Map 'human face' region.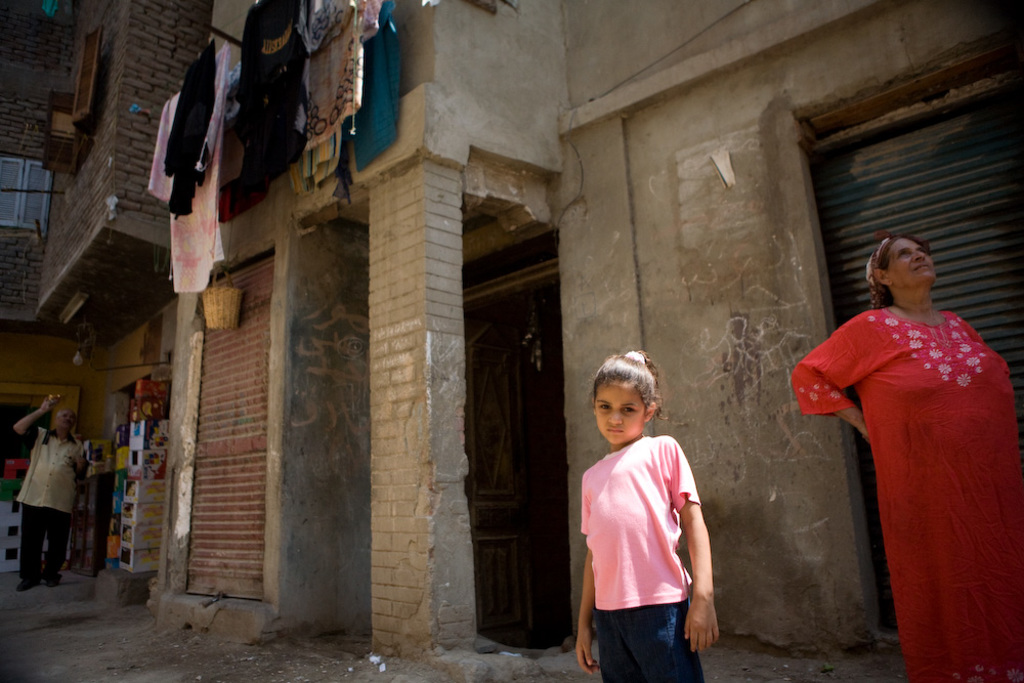
Mapped to 53:410:71:427.
